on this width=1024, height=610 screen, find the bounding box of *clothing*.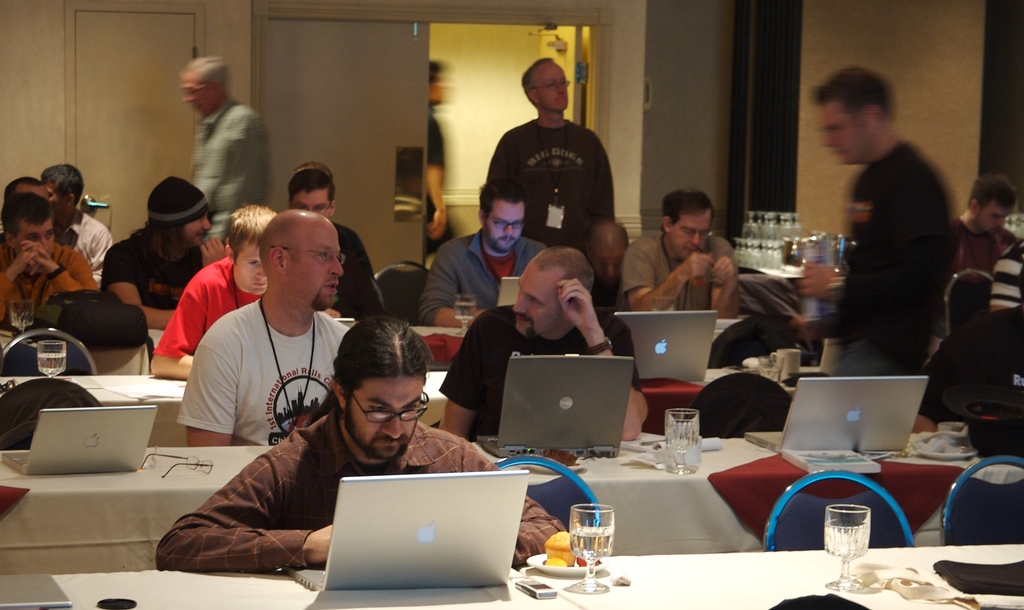
Bounding box: <region>189, 97, 276, 242</region>.
